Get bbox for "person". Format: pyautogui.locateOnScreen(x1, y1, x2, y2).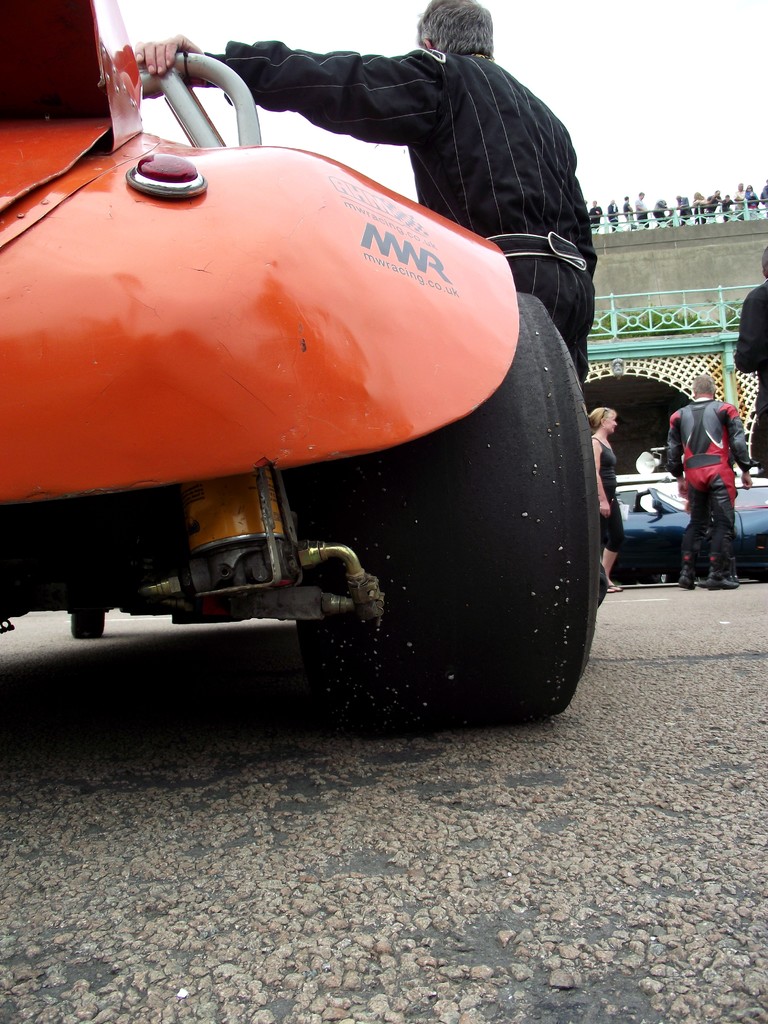
pyautogui.locateOnScreen(588, 394, 618, 593).
